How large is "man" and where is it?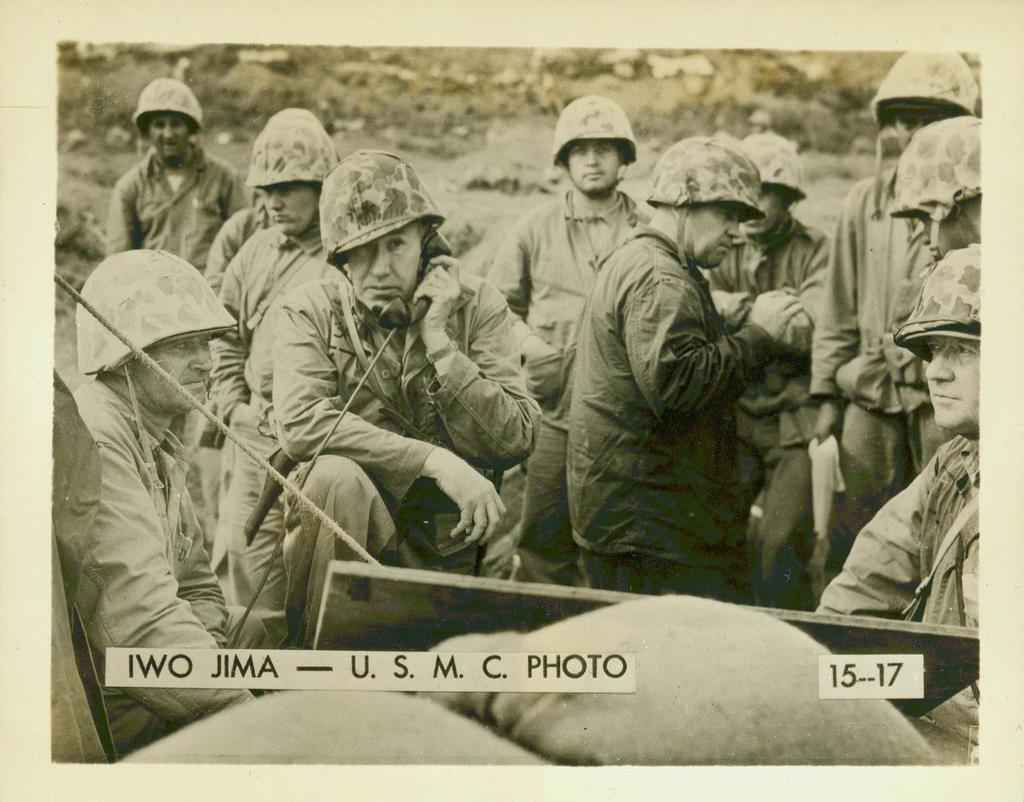
Bounding box: bbox=(565, 136, 806, 604).
